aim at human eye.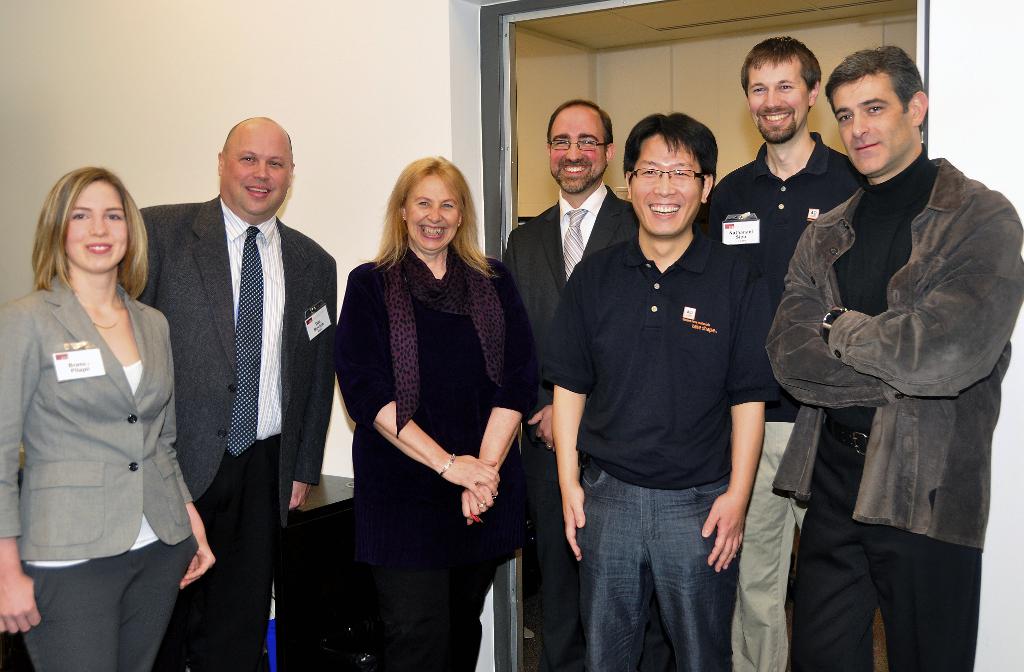
Aimed at (106,213,121,223).
